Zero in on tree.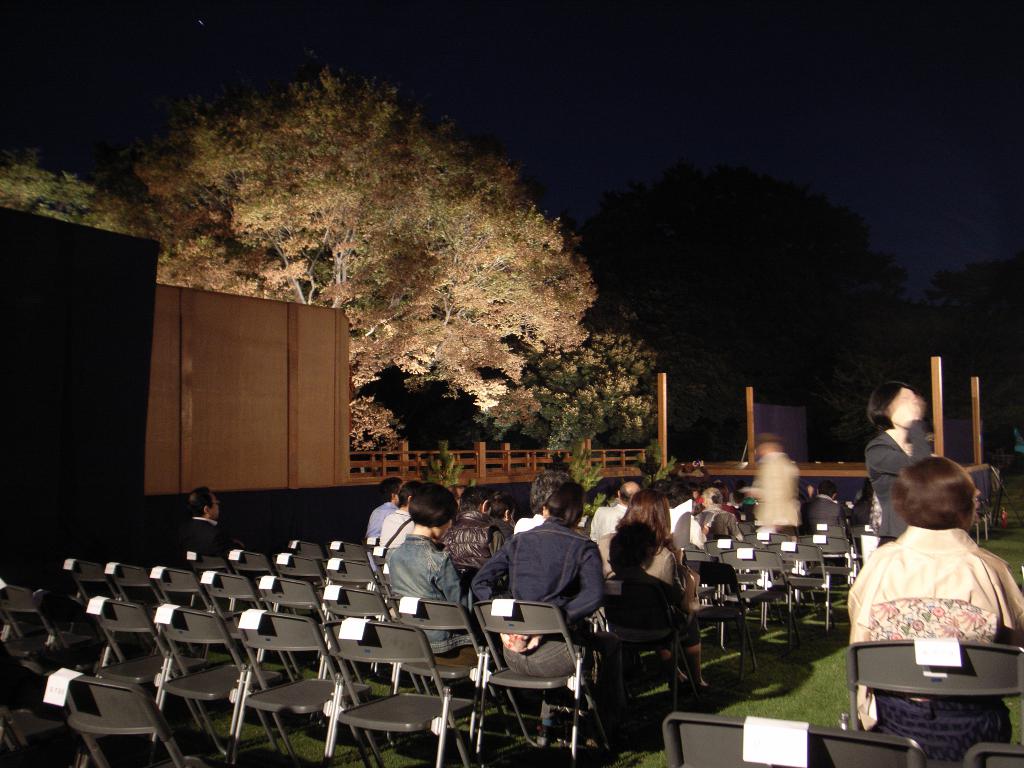
Zeroed in: <region>493, 317, 653, 454</region>.
